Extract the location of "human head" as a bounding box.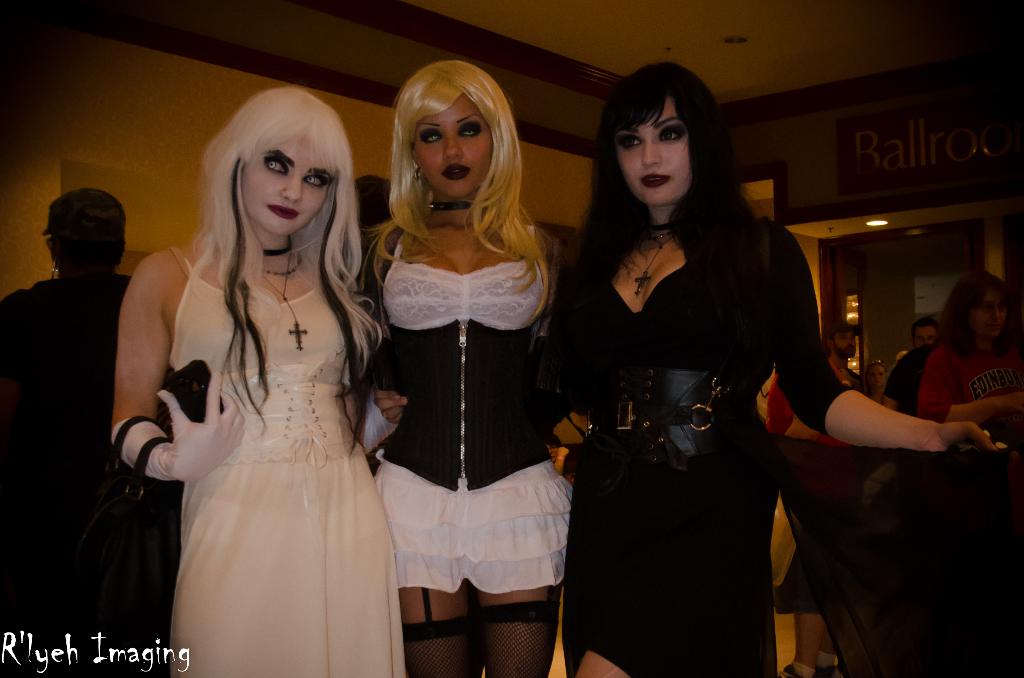
rect(218, 91, 350, 238).
